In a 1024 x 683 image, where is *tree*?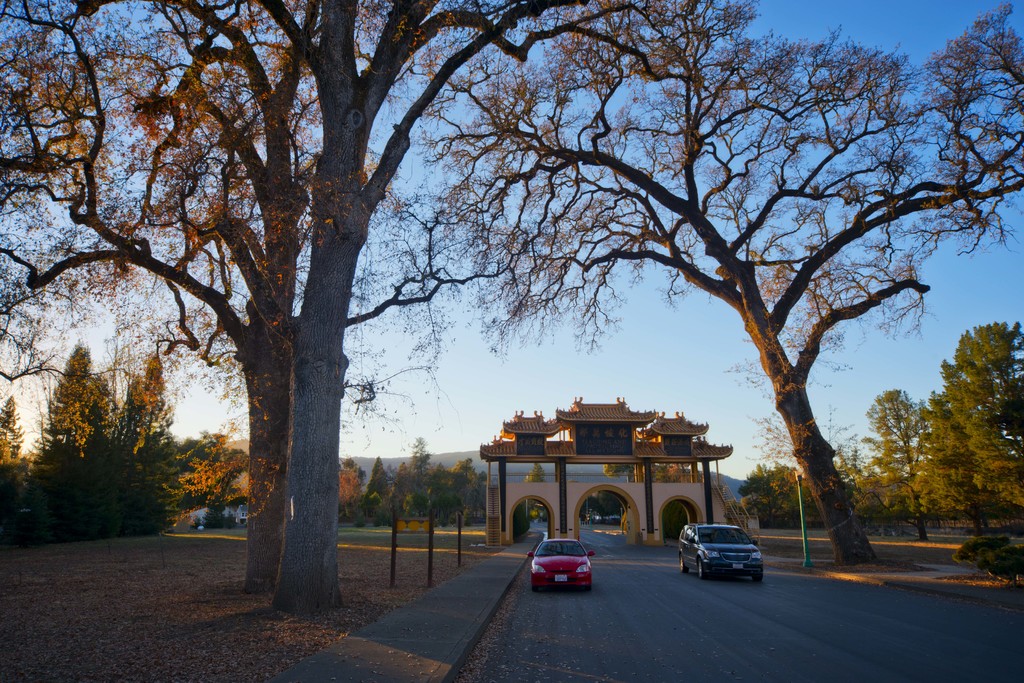
{"x1": 421, "y1": 0, "x2": 1023, "y2": 564}.
